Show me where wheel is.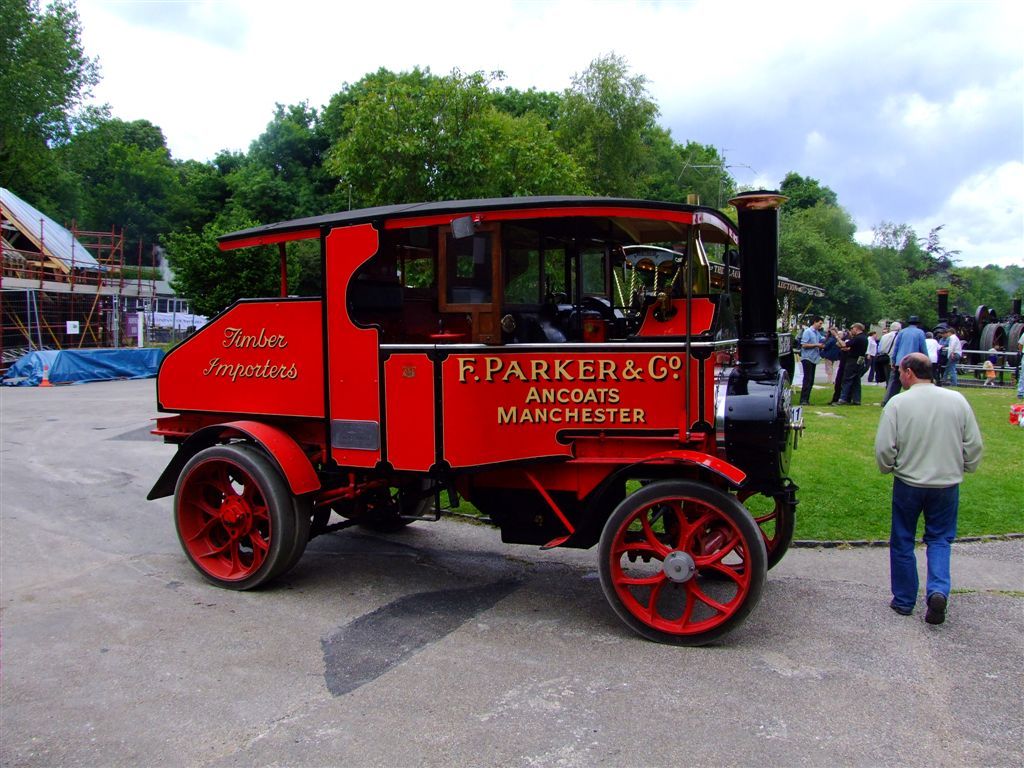
wheel is at (x1=657, y1=478, x2=795, y2=575).
